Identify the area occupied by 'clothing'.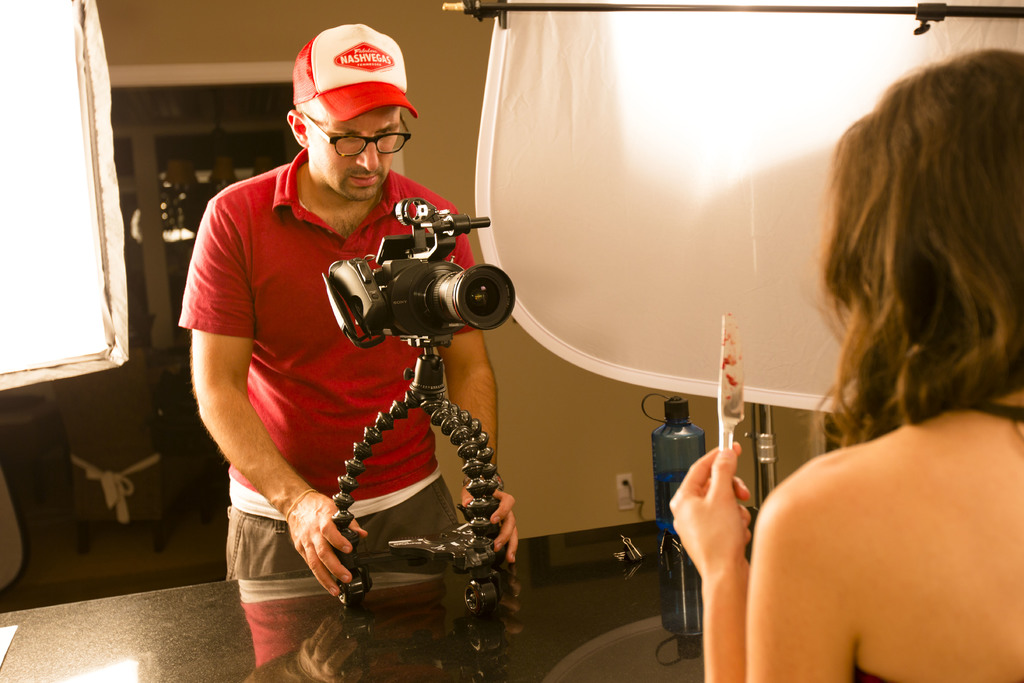
Area: rect(175, 146, 478, 578).
